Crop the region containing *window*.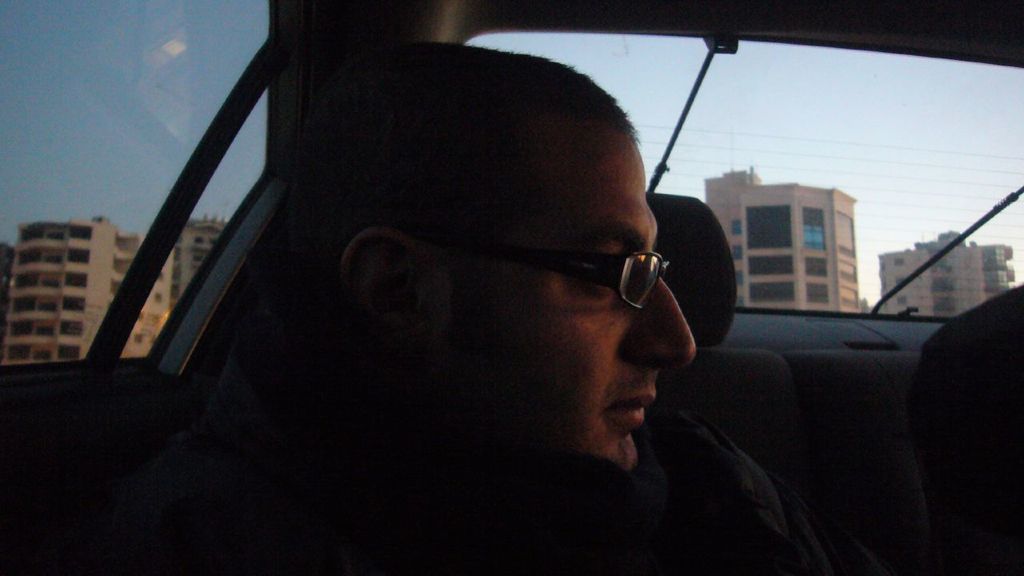
Crop region: left=895, top=278, right=903, bottom=286.
